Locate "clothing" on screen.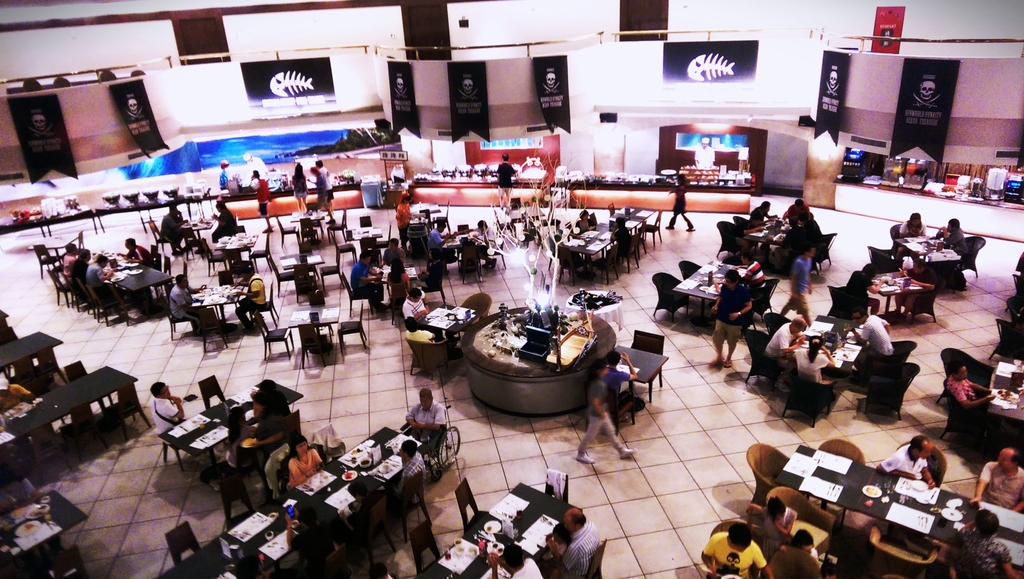
On screen at locate(577, 373, 624, 459).
